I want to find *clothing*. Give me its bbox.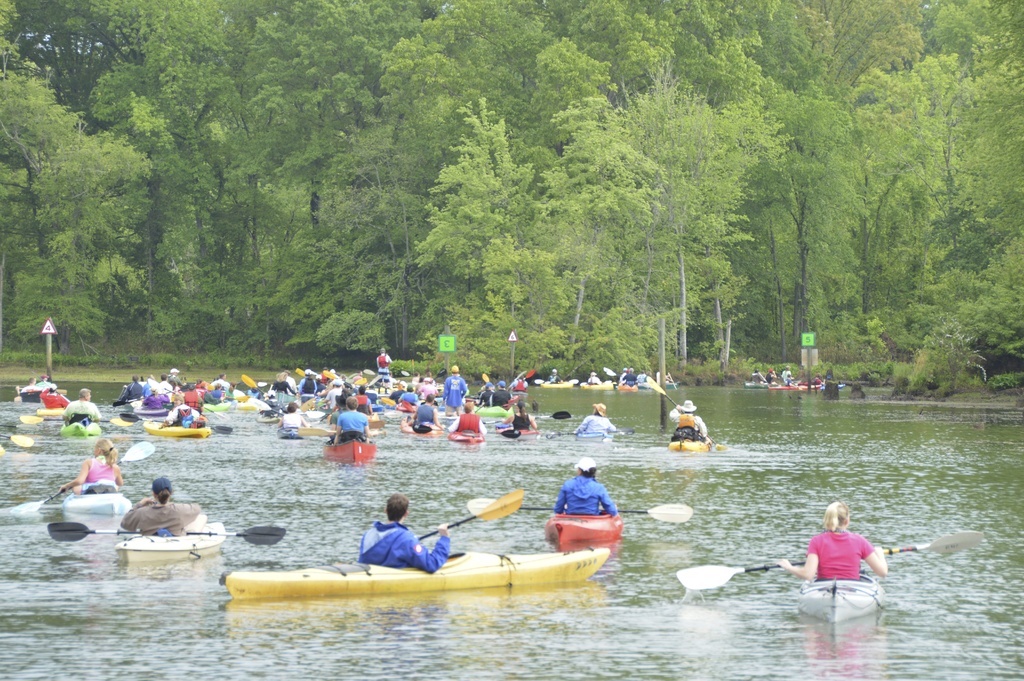
box=[805, 528, 875, 580].
